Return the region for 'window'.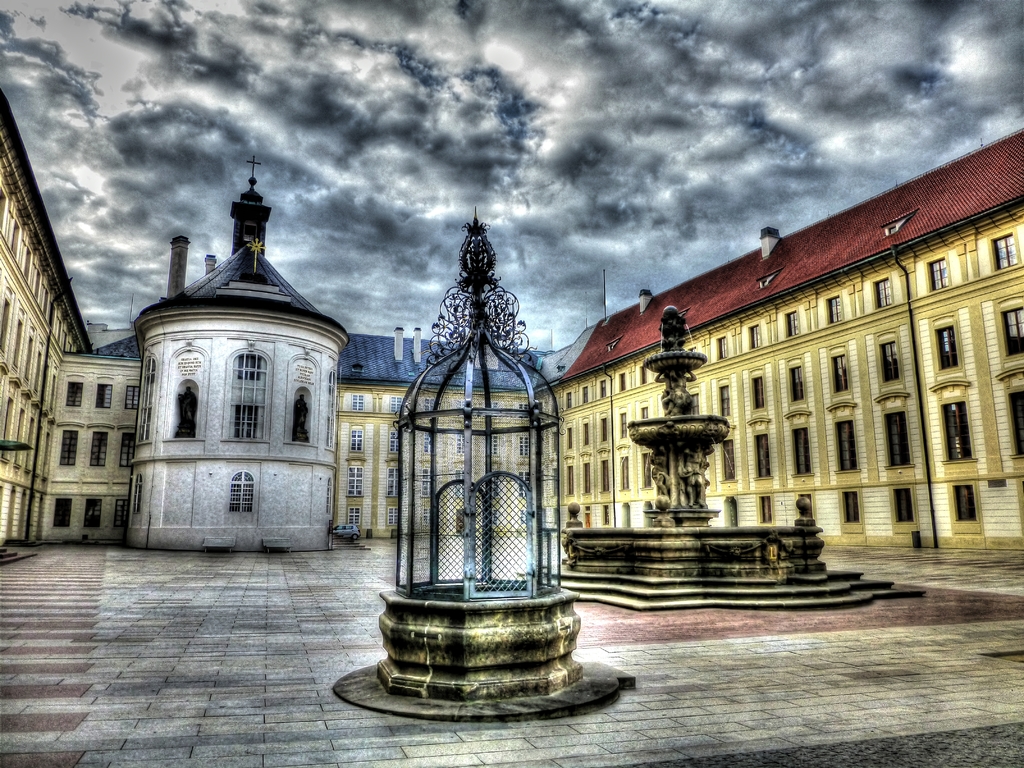
<bbox>643, 452, 652, 488</bbox>.
